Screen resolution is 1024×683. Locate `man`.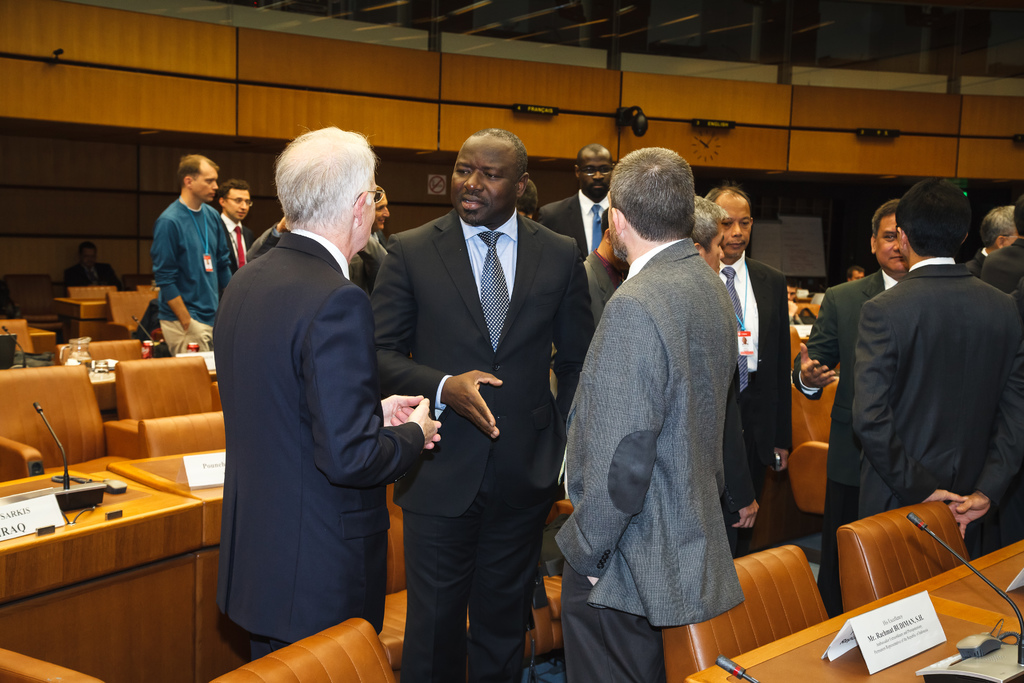
(531, 147, 628, 281).
